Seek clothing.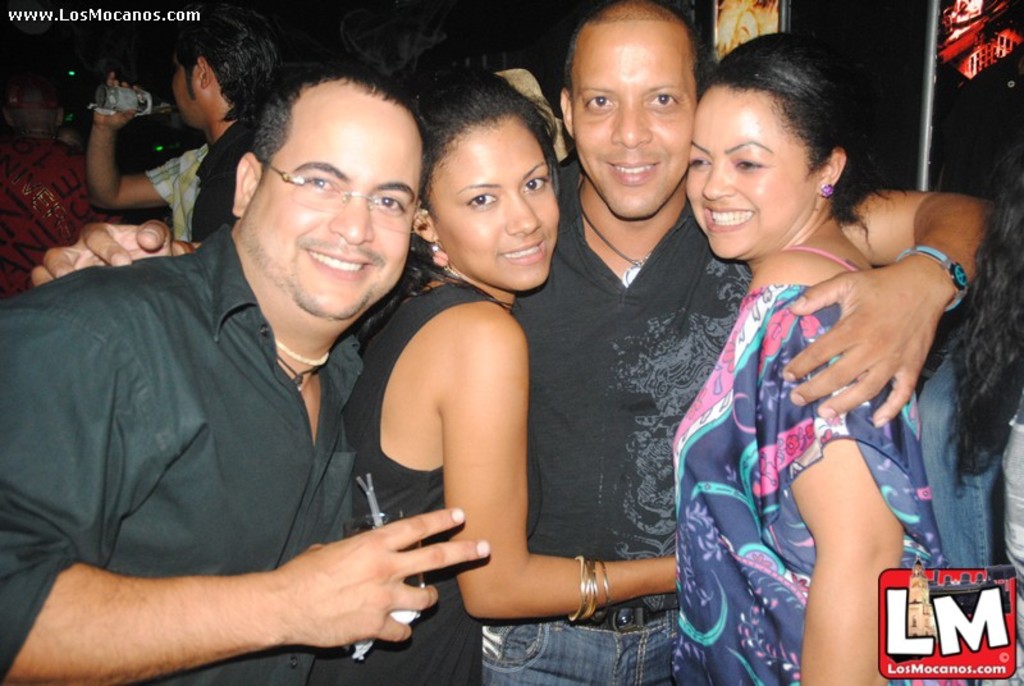
<bbox>1004, 406, 1021, 680</bbox>.
